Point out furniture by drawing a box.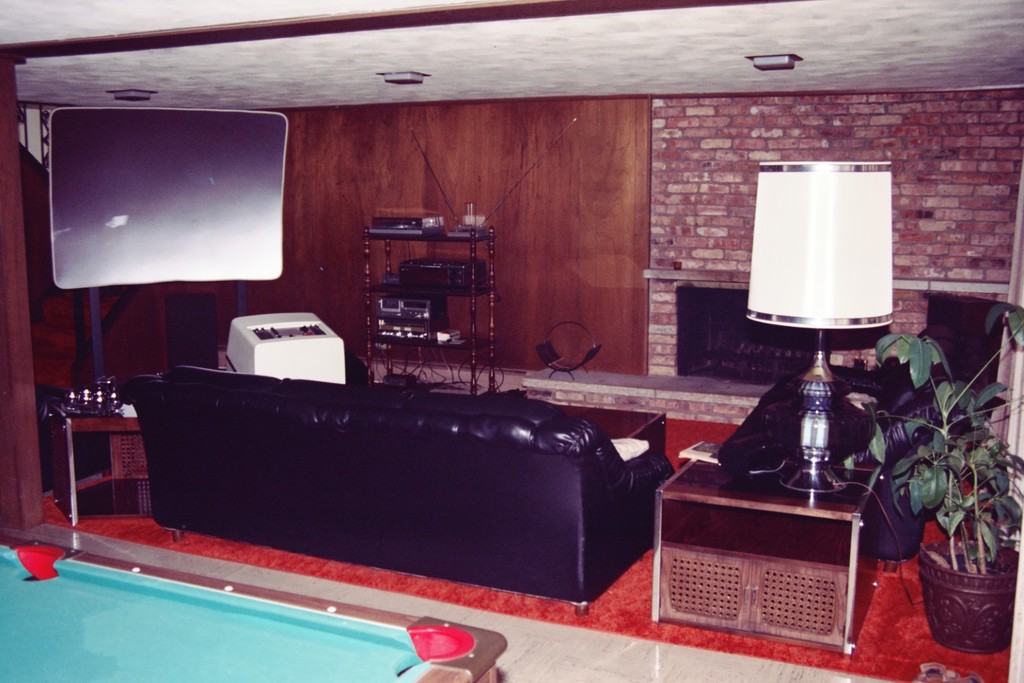
{"left": 365, "top": 226, "right": 496, "bottom": 400}.
